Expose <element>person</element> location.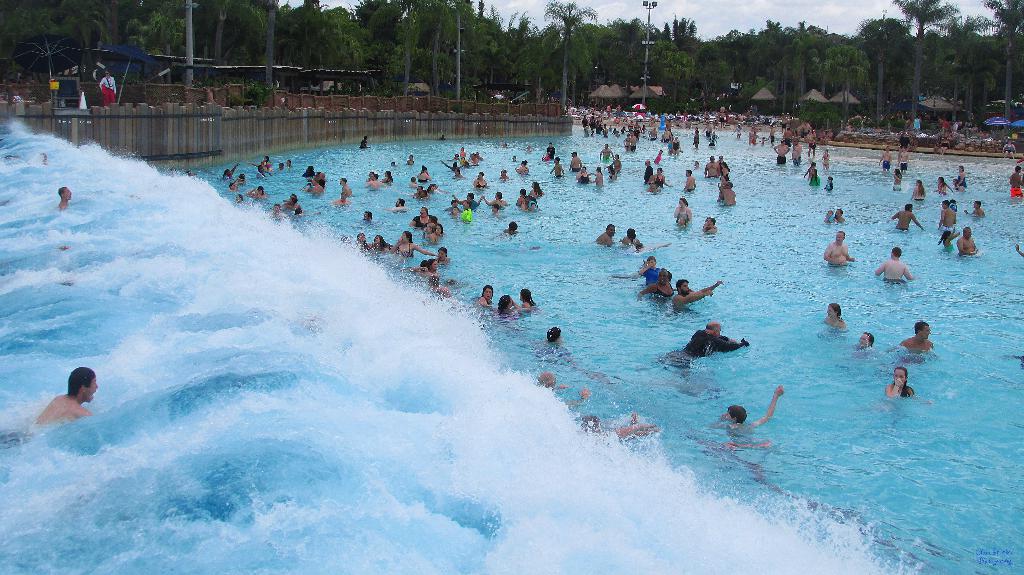
Exposed at x1=940 y1=231 x2=958 y2=260.
